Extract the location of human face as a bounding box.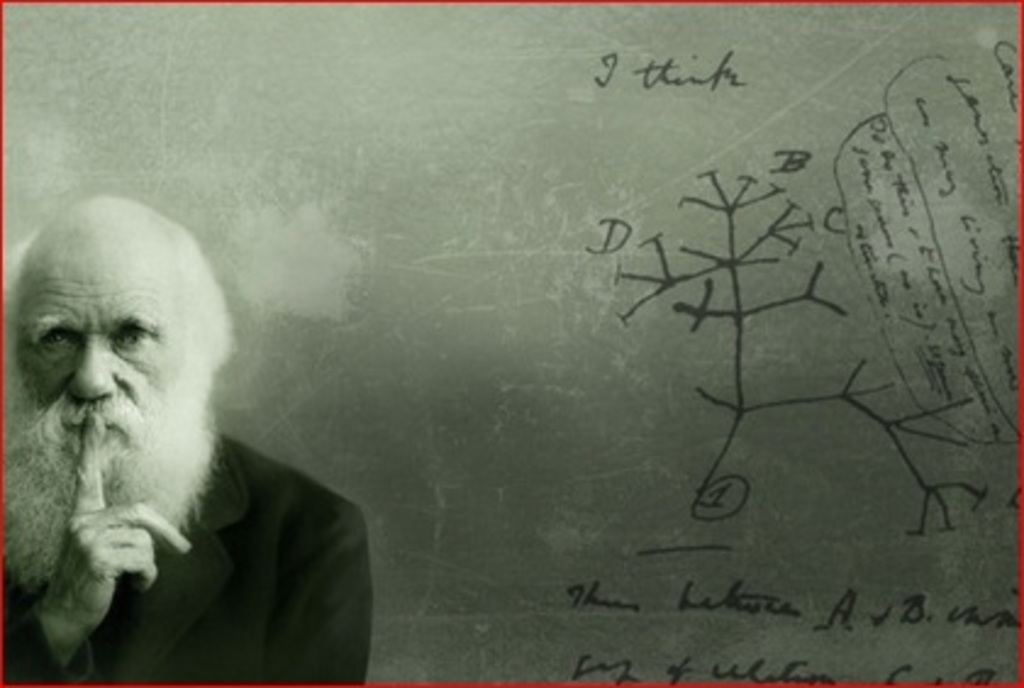
box(15, 254, 193, 449).
